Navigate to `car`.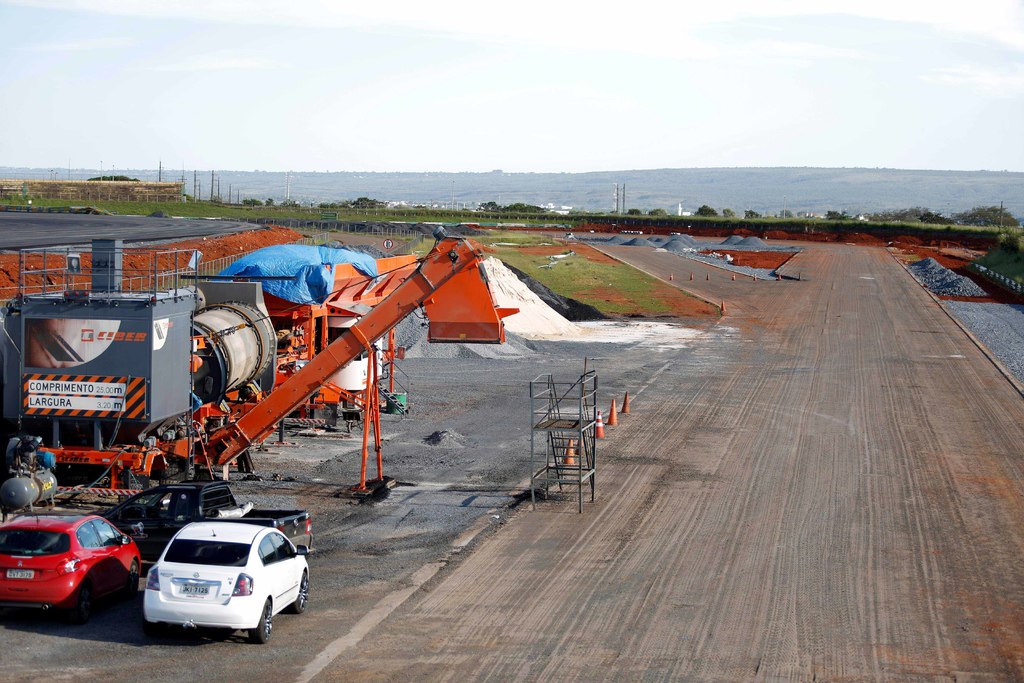
Navigation target: bbox=[92, 482, 307, 561].
